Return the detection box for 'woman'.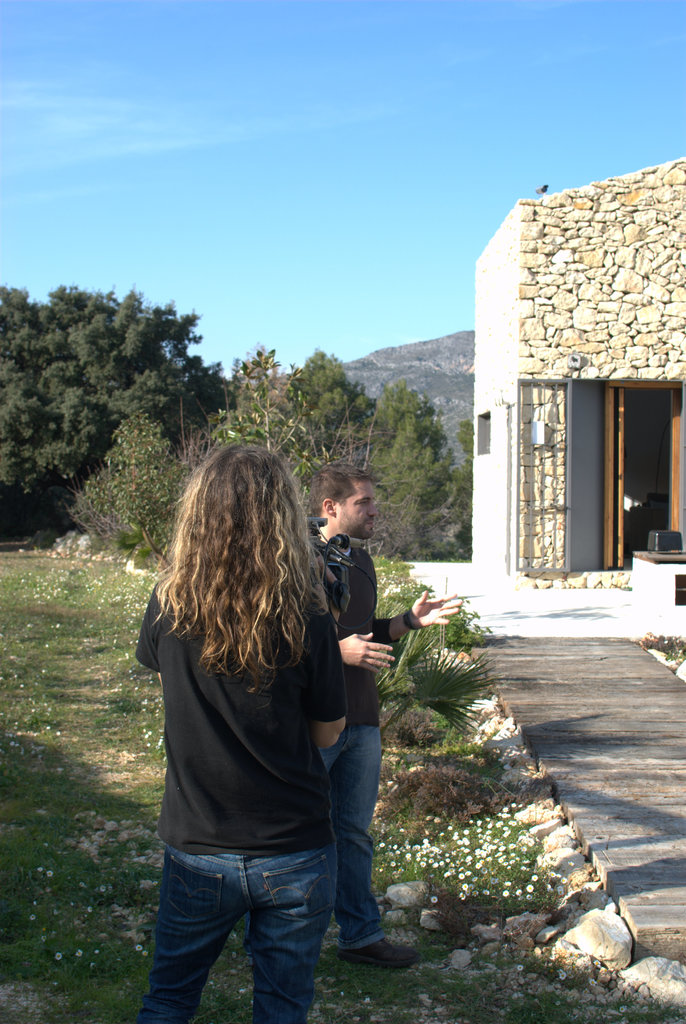
left=115, top=431, right=413, bottom=1023.
